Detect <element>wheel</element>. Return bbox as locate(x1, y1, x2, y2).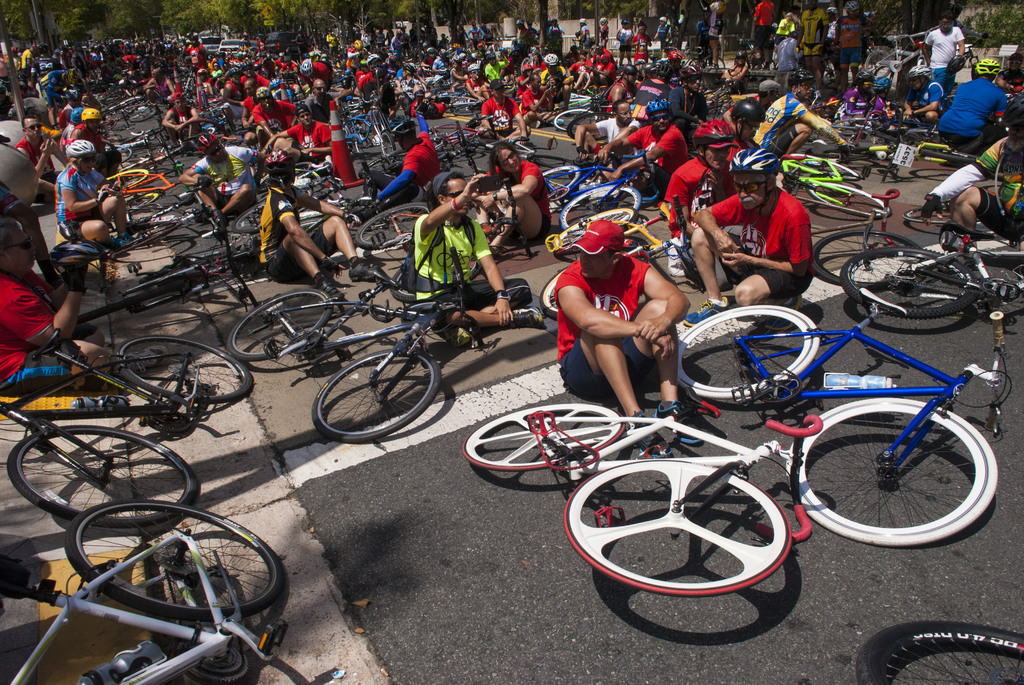
locate(353, 203, 428, 247).
